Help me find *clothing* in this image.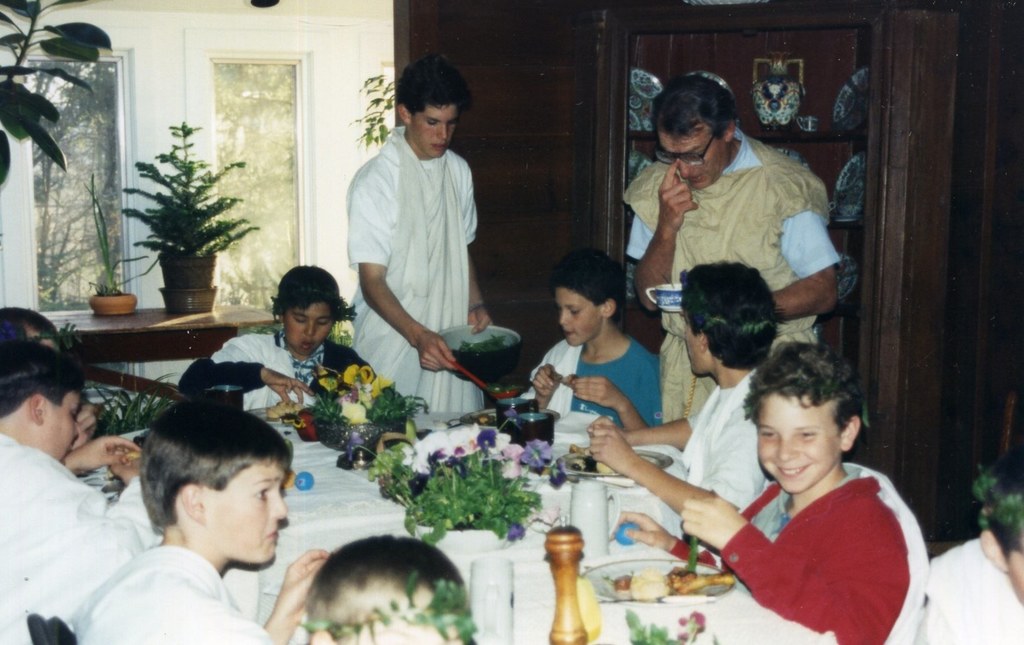
Found it: BBox(177, 332, 371, 412).
